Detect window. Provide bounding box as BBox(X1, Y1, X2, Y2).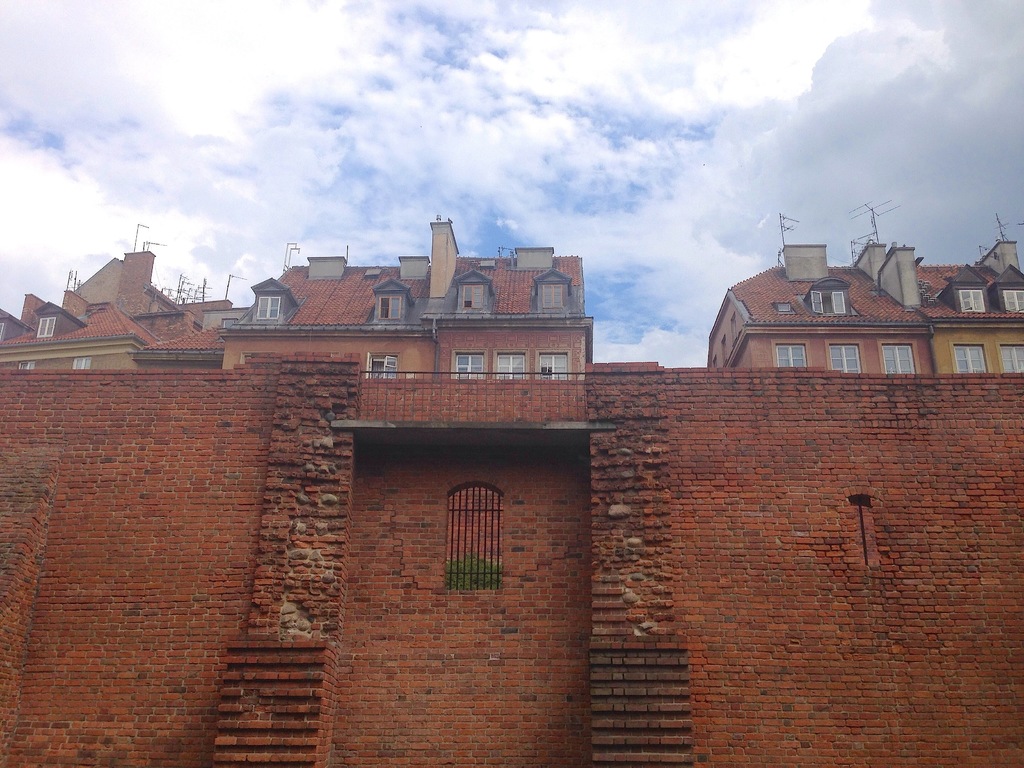
BBox(536, 353, 566, 381).
